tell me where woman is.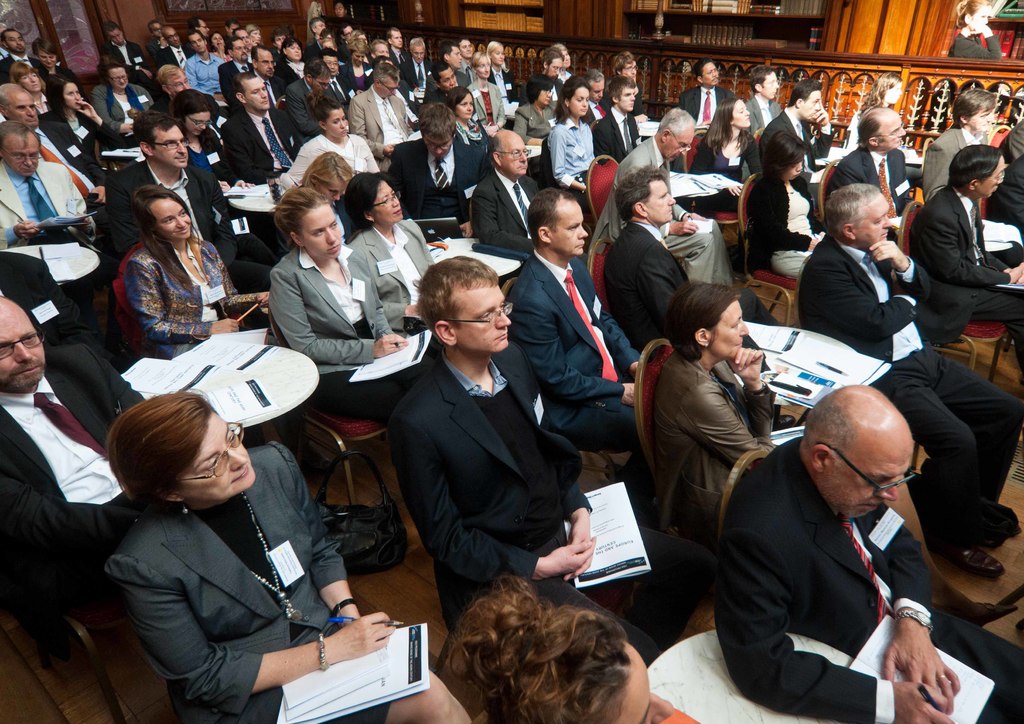
woman is at x1=339 y1=170 x2=447 y2=339.
